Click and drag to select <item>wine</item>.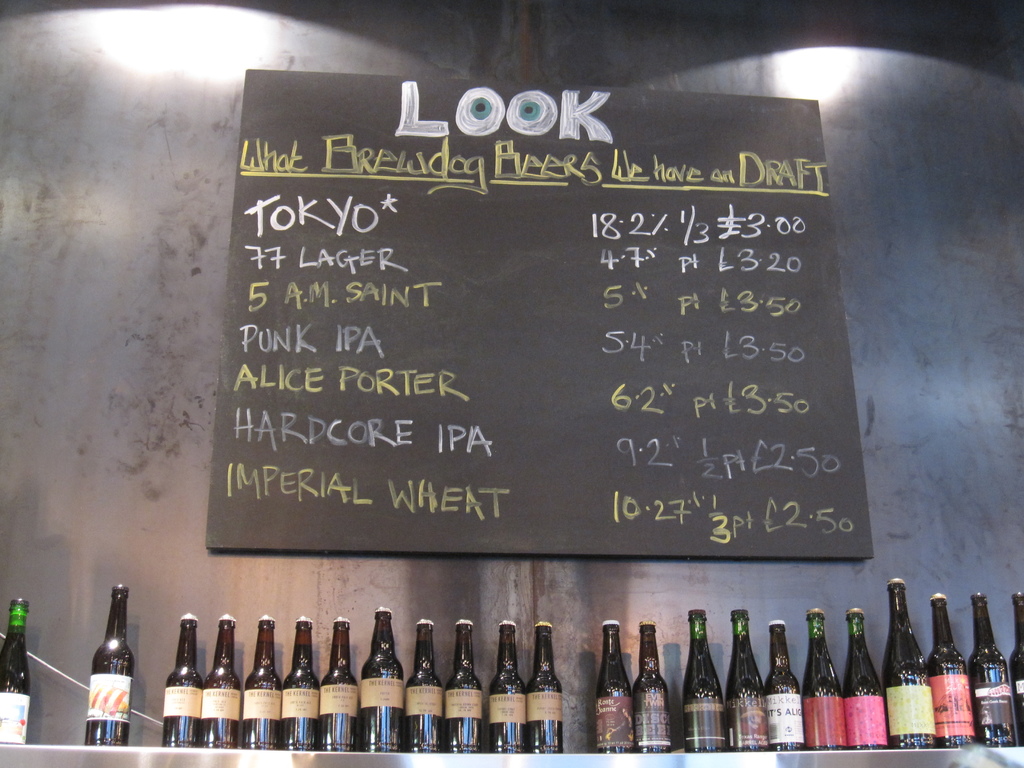
Selection: [831,603,892,751].
